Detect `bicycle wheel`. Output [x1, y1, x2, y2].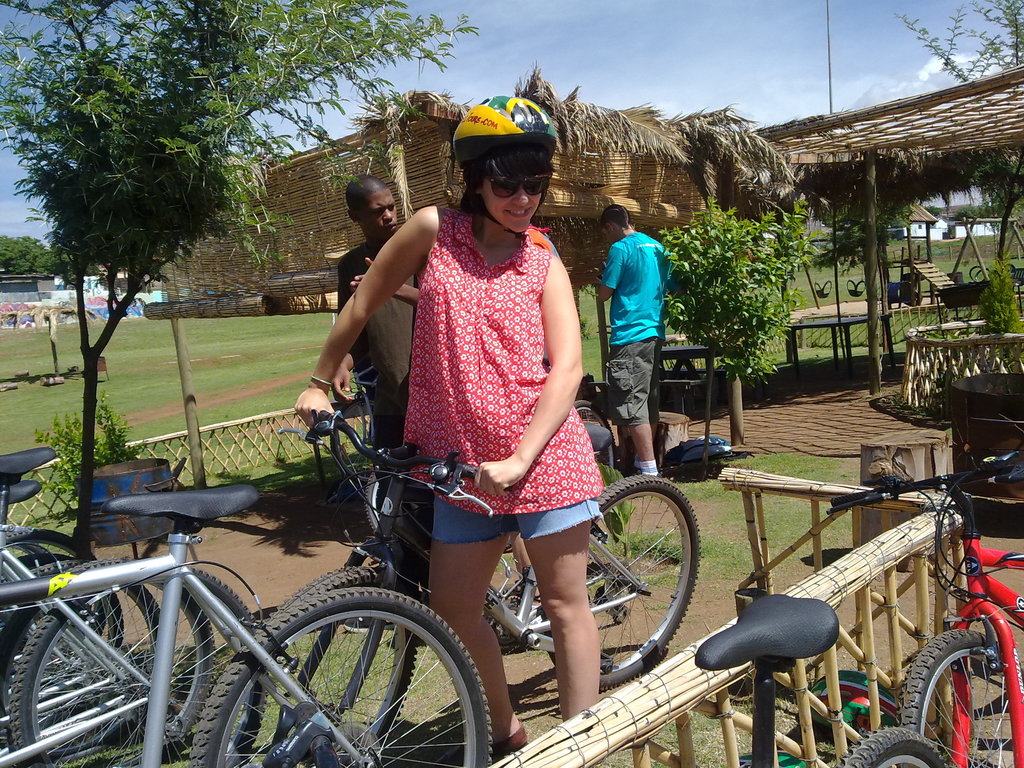
[188, 584, 493, 767].
